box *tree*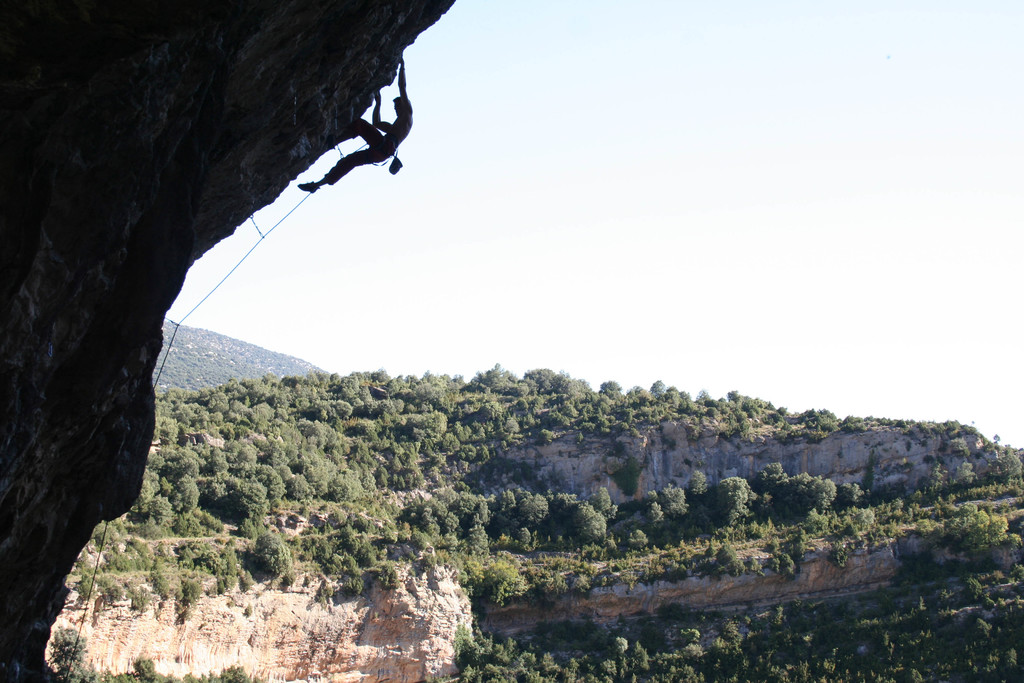
left=708, top=479, right=746, bottom=529
